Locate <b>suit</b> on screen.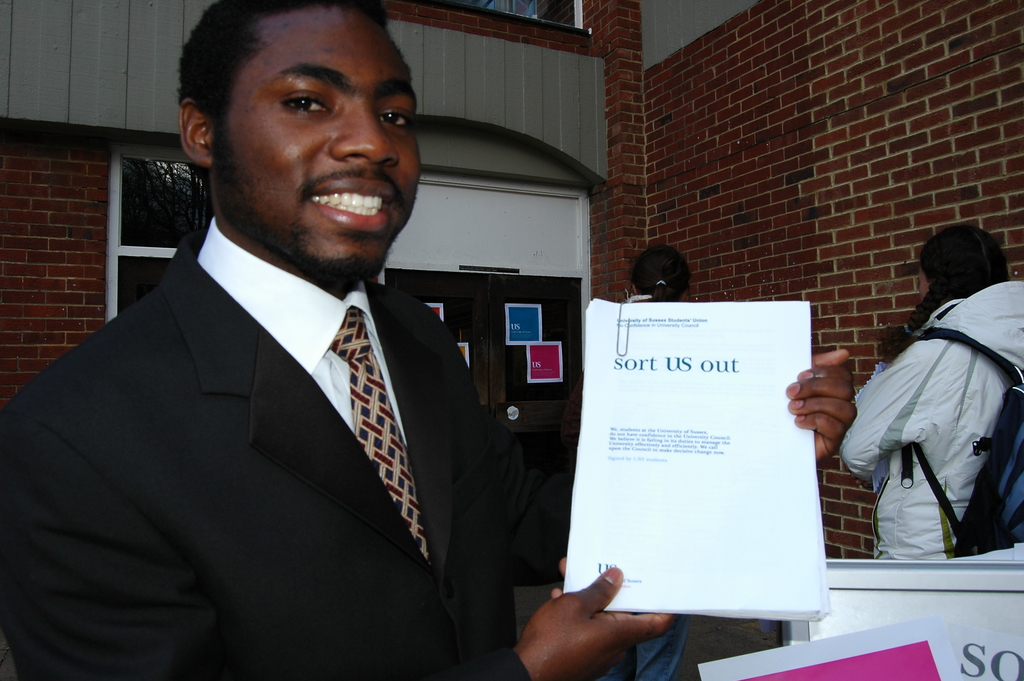
On screen at pyautogui.locateOnScreen(42, 149, 548, 672).
